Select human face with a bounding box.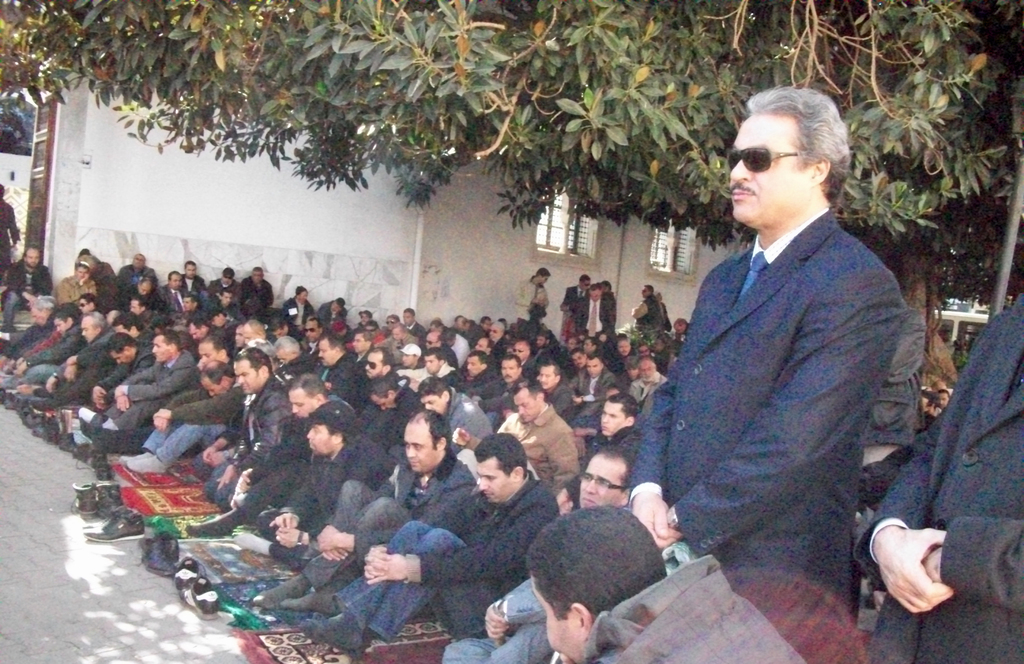
(x1=424, y1=355, x2=436, y2=376).
